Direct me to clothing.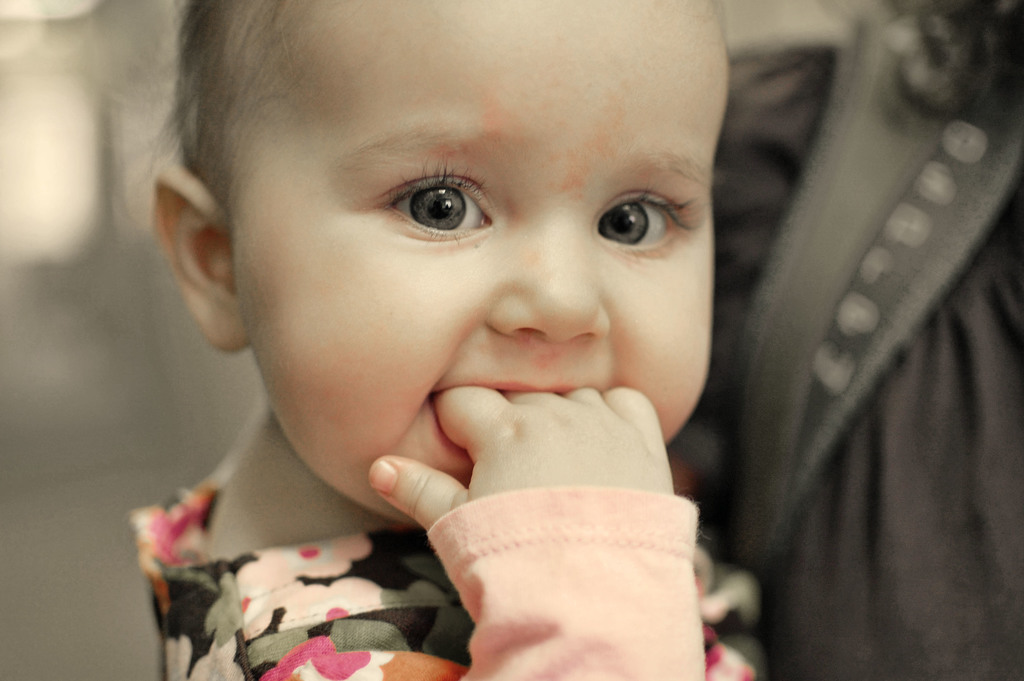
Direction: [133, 479, 773, 680].
